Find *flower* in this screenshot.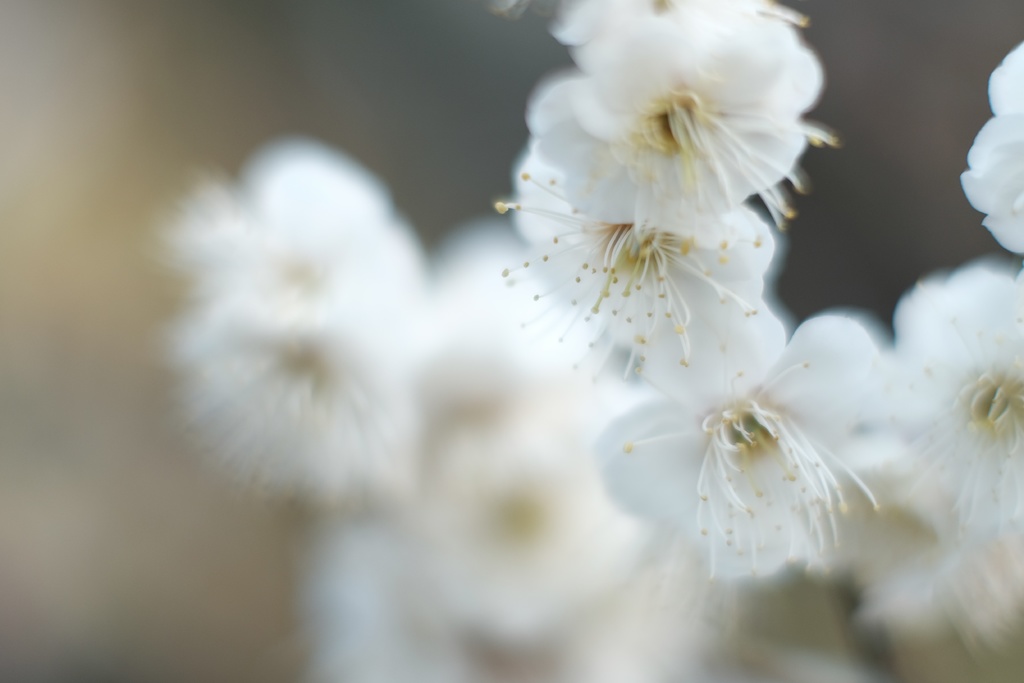
The bounding box for *flower* is 624:329:888:575.
